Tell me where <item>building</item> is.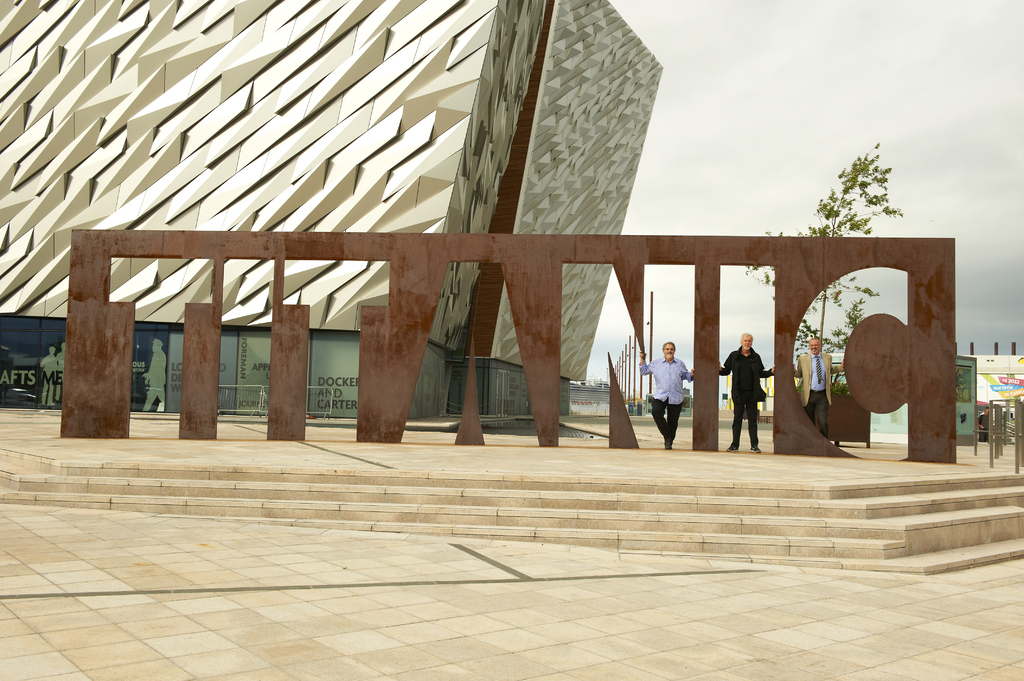
<item>building</item> is at (x1=0, y1=0, x2=664, y2=418).
